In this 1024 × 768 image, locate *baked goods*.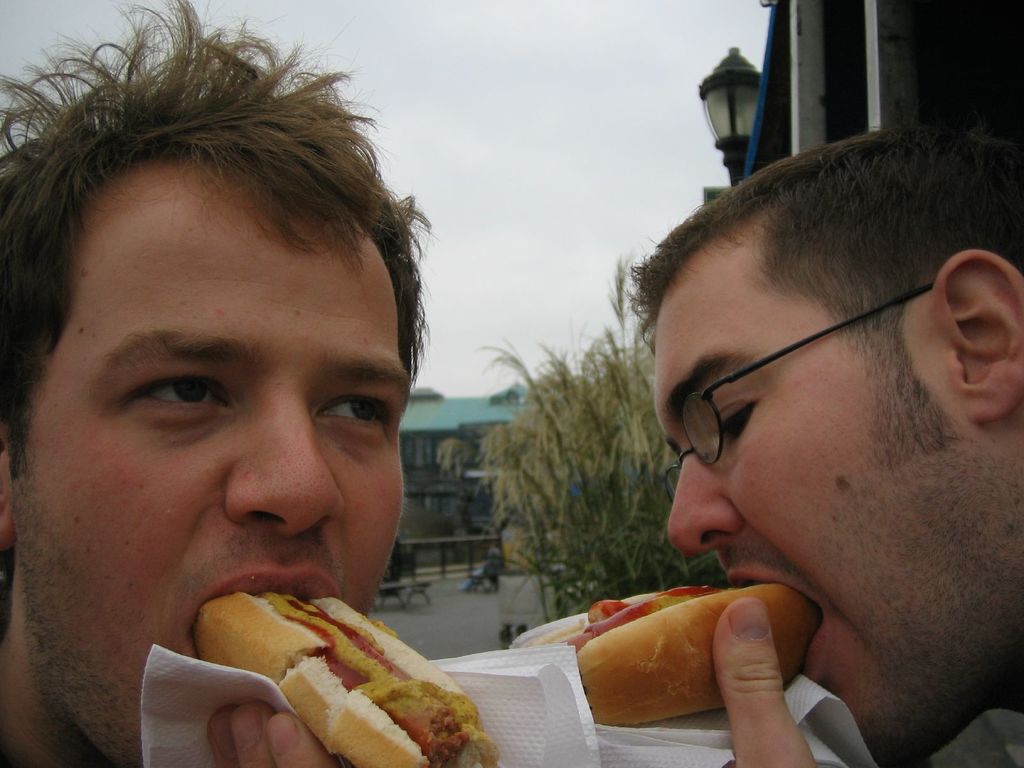
Bounding box: {"left": 193, "top": 597, "right": 502, "bottom": 767}.
